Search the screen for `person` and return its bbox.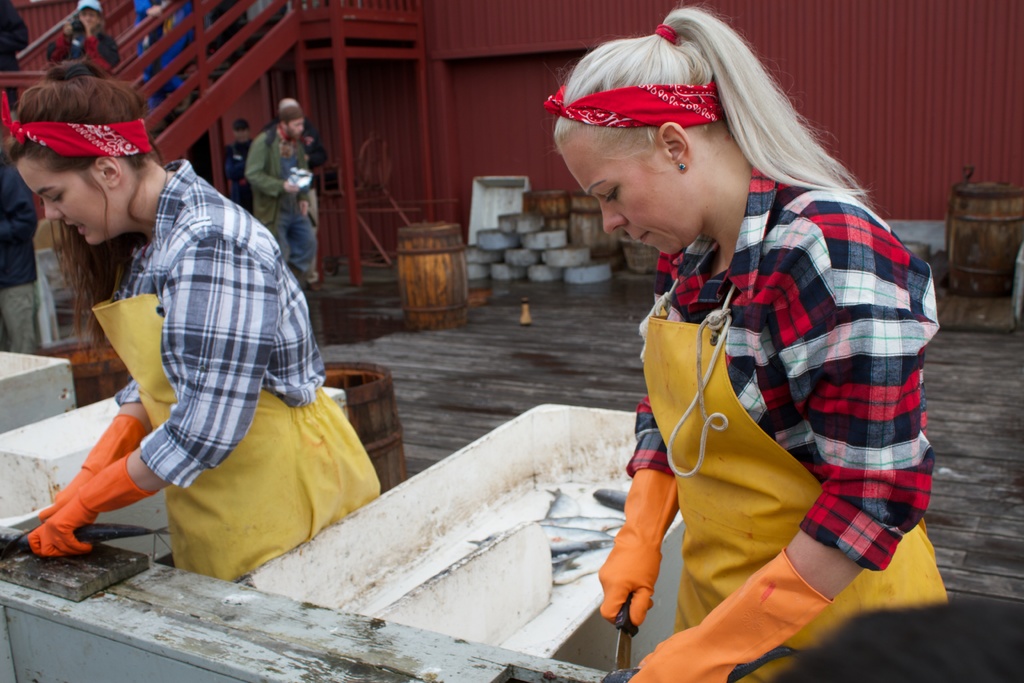
Found: {"left": 0, "top": 0, "right": 26, "bottom": 133}.
